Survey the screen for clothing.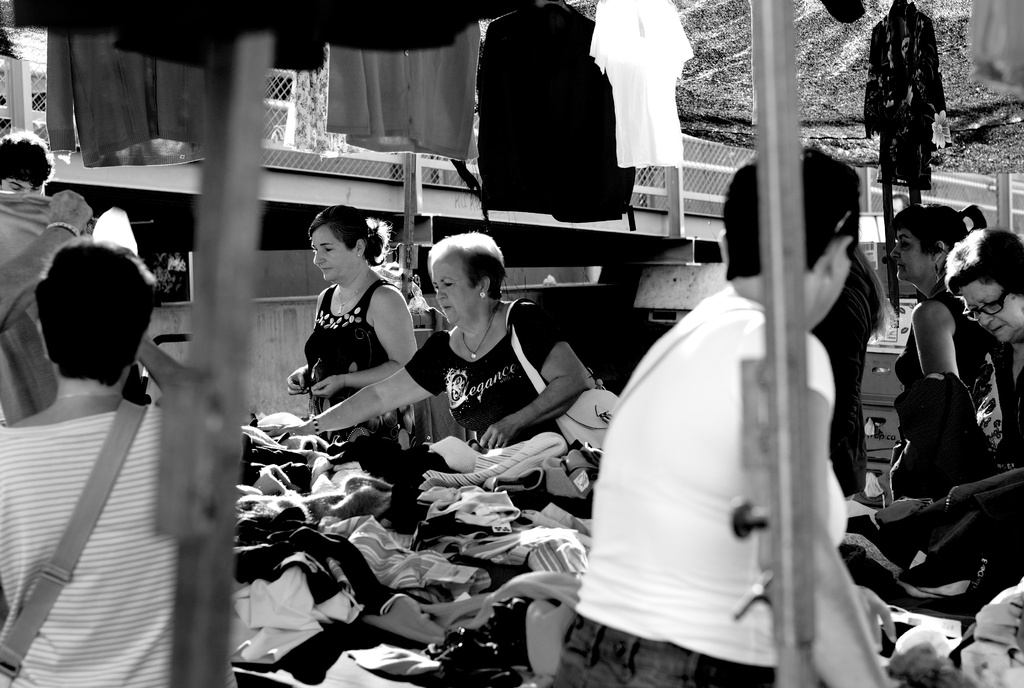
Survey found: x1=0 y1=180 x2=52 y2=294.
